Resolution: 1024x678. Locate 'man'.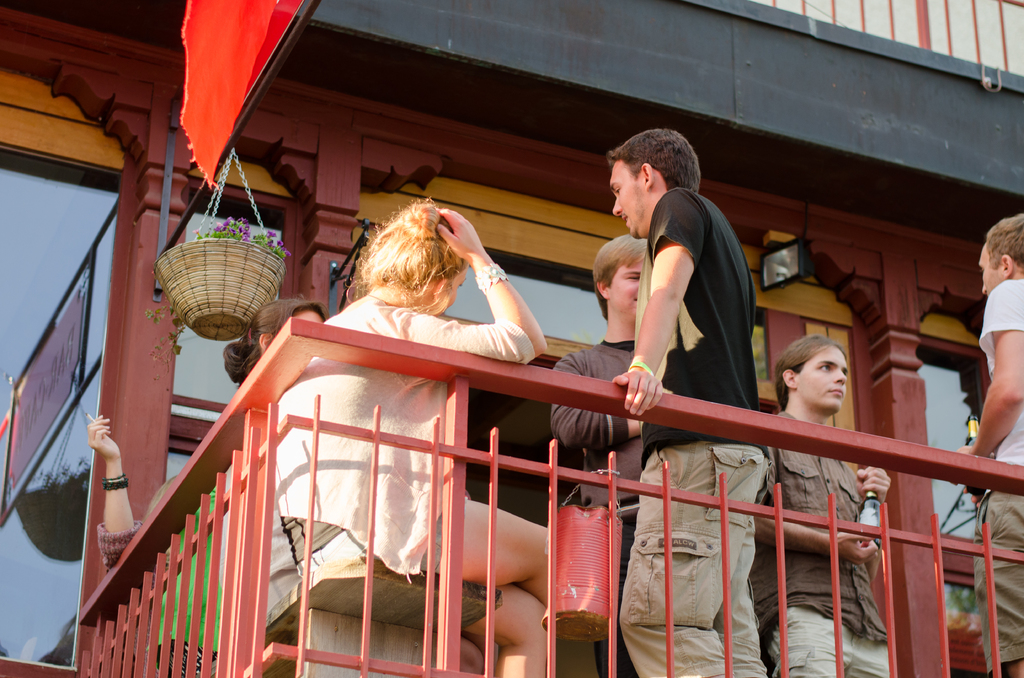
[746, 328, 893, 677].
